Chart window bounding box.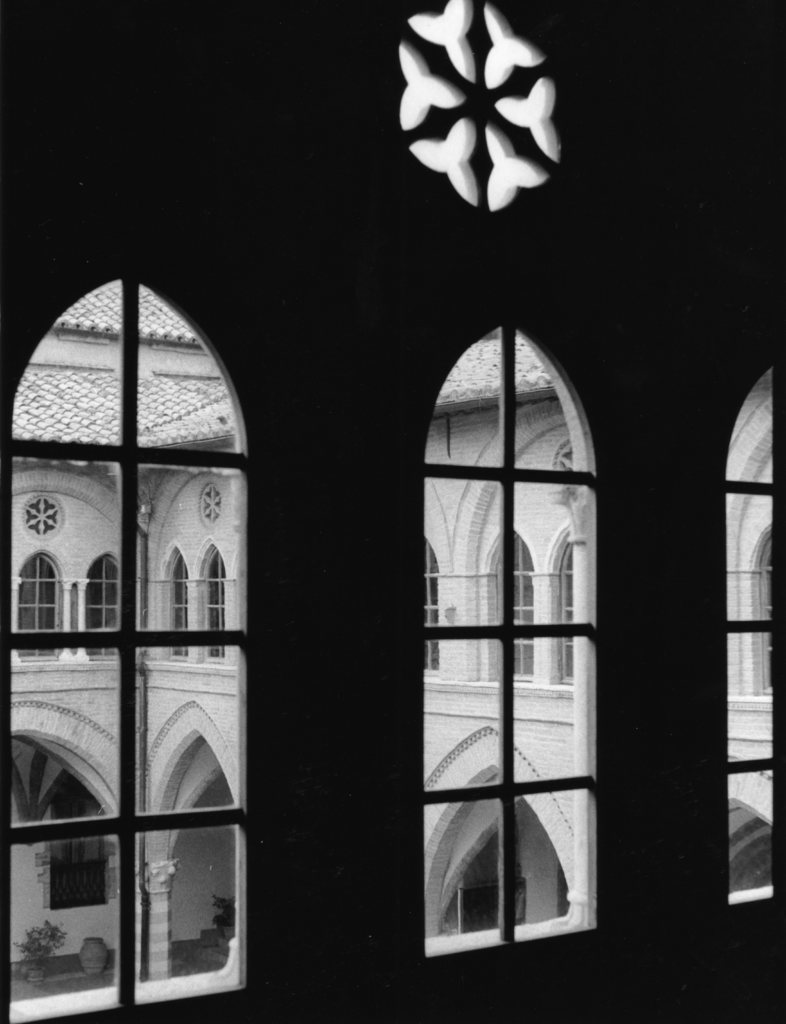
Charted: <box>413,311,597,960</box>.
